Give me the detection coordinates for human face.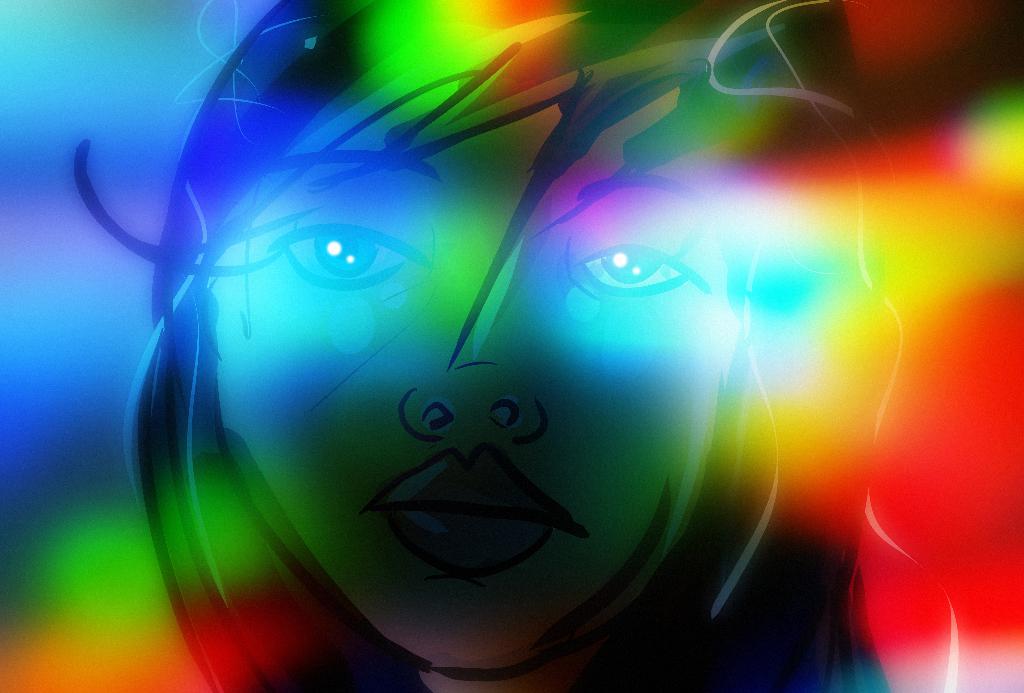
box=[215, 108, 729, 674].
